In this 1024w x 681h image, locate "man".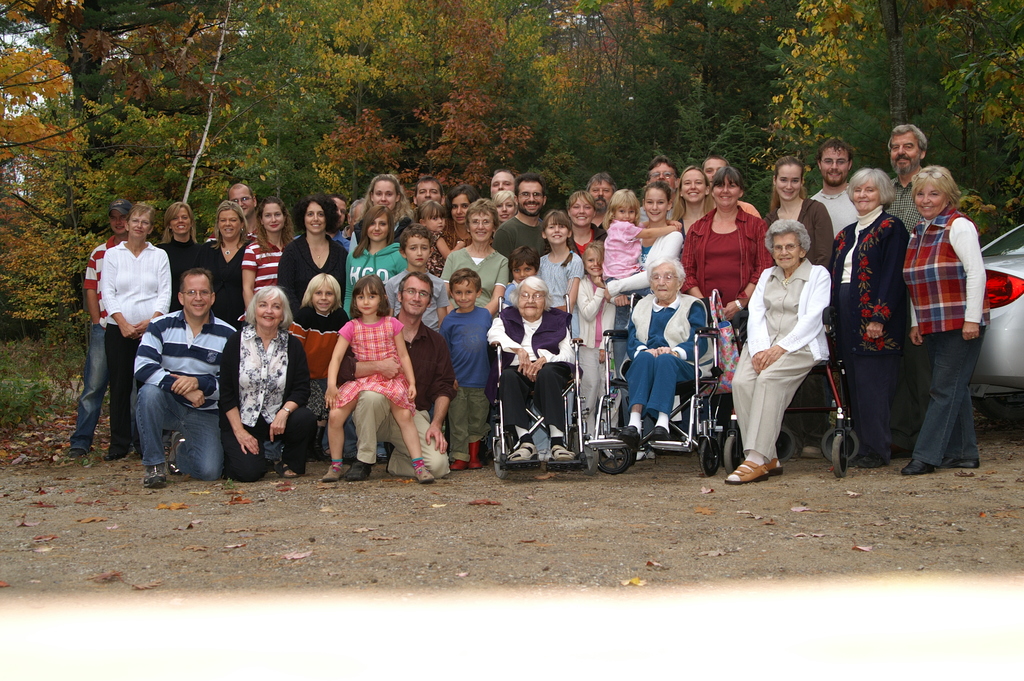
Bounding box: <bbox>585, 172, 621, 248</bbox>.
